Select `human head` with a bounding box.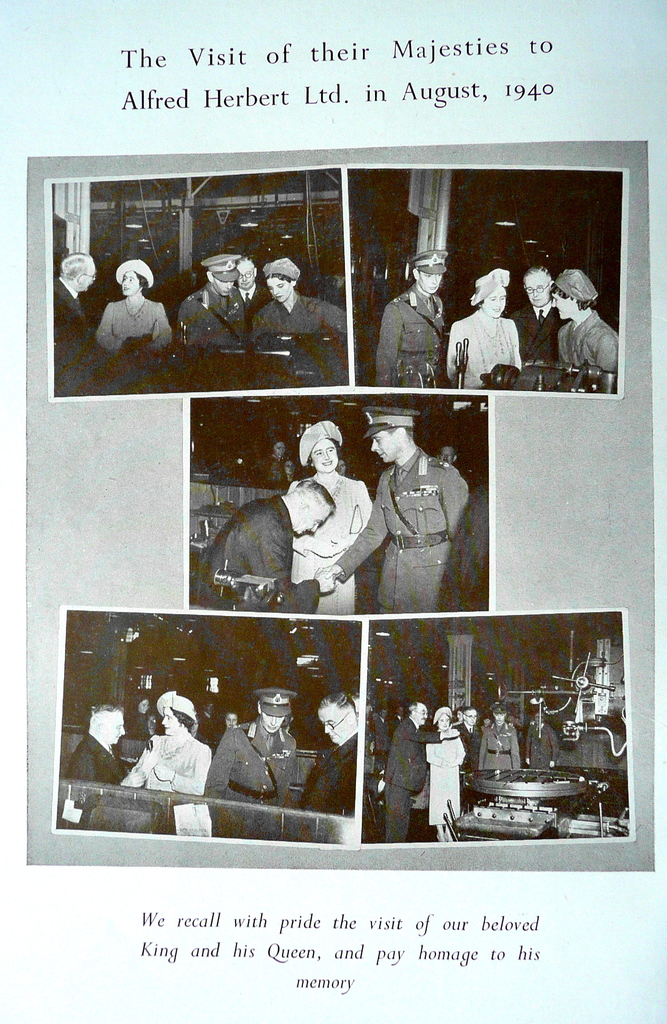
x1=161 y1=701 x2=203 y2=736.
